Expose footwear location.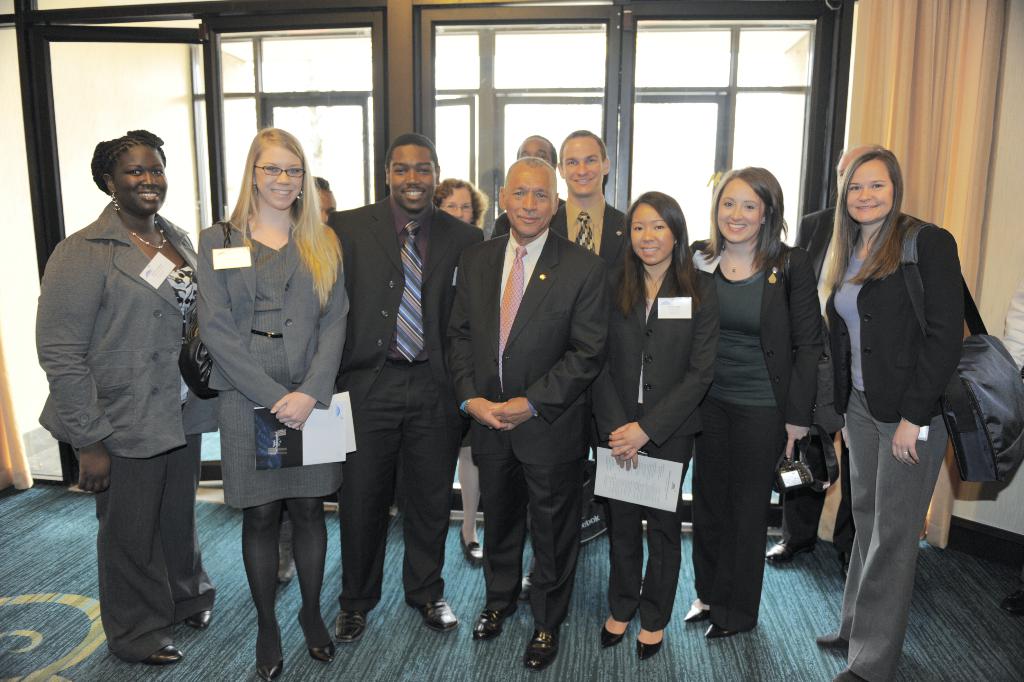
Exposed at [x1=457, y1=526, x2=488, y2=568].
